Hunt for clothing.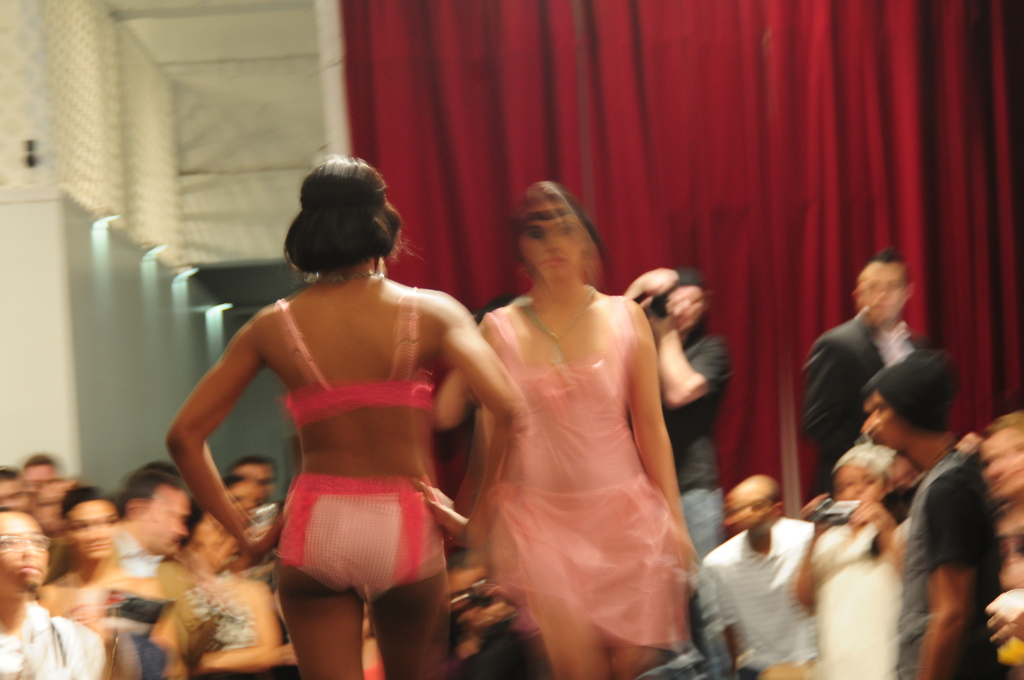
Hunted down at box(102, 591, 175, 679).
